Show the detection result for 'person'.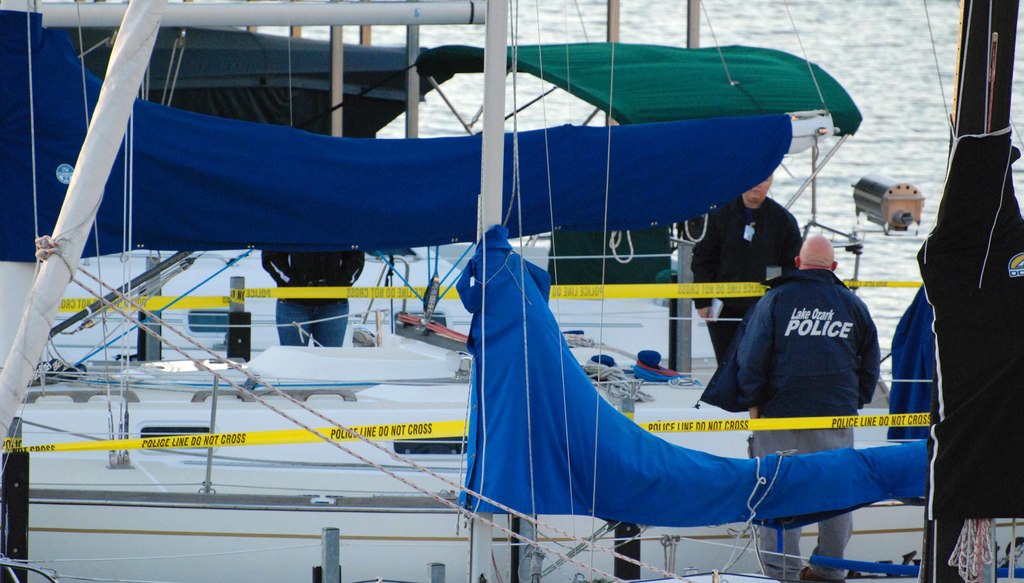
pyautogui.locateOnScreen(694, 235, 884, 582).
